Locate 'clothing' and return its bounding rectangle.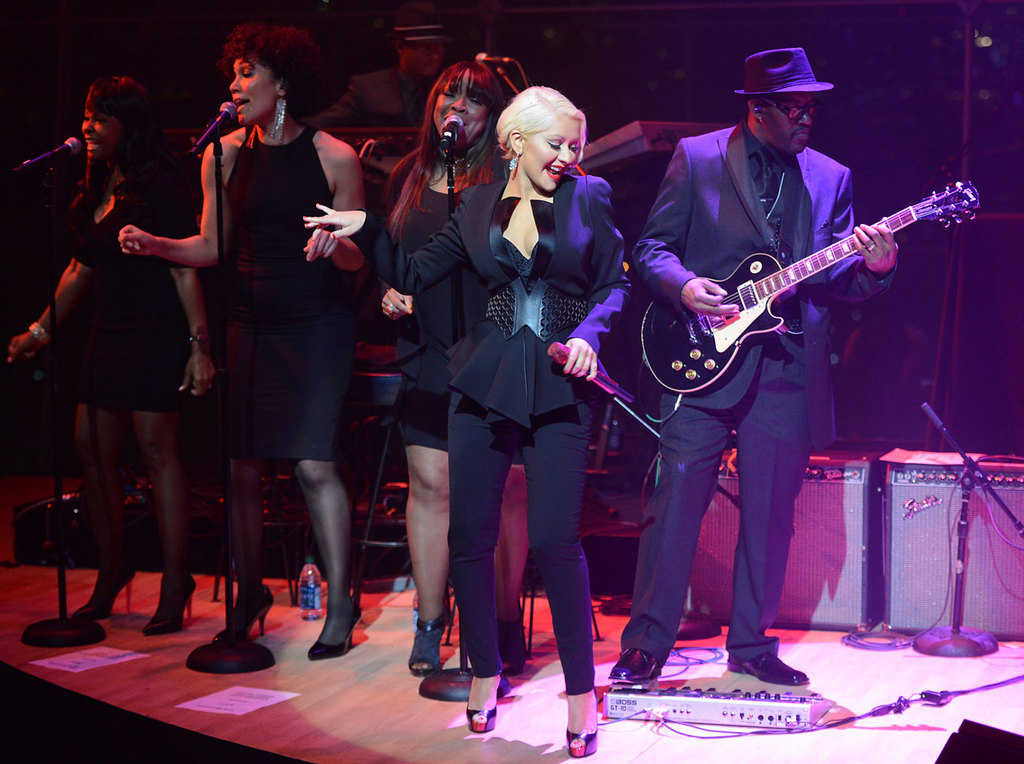
box=[637, 113, 897, 668].
